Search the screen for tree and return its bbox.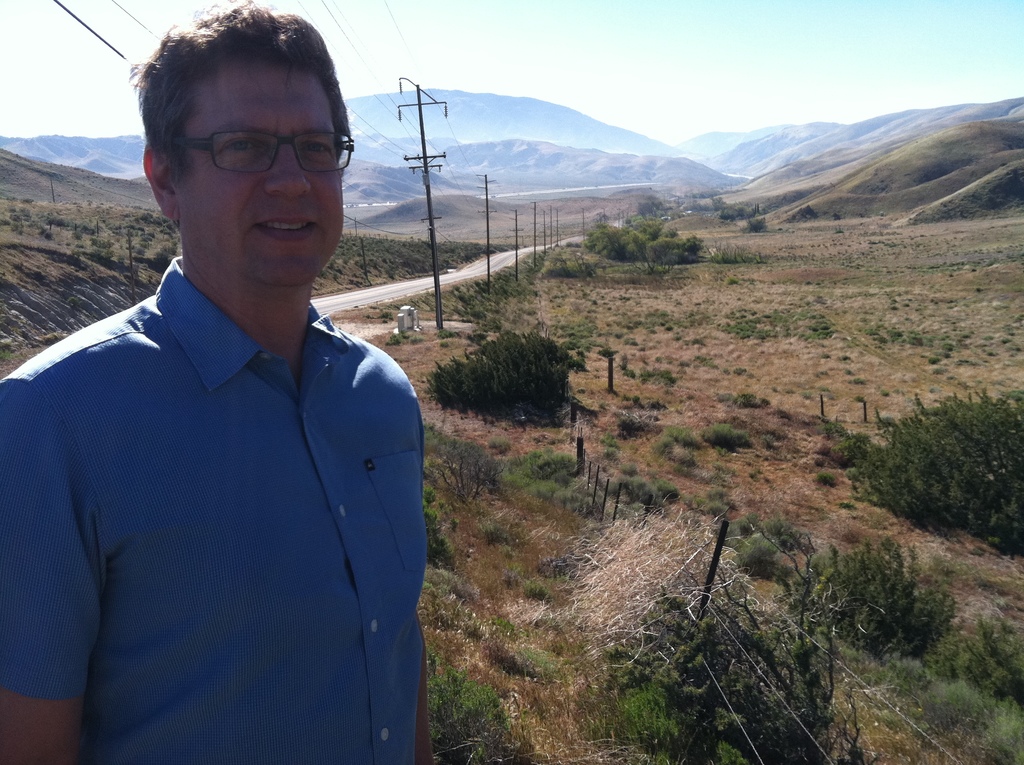
Found: <bbox>877, 392, 1004, 509</bbox>.
